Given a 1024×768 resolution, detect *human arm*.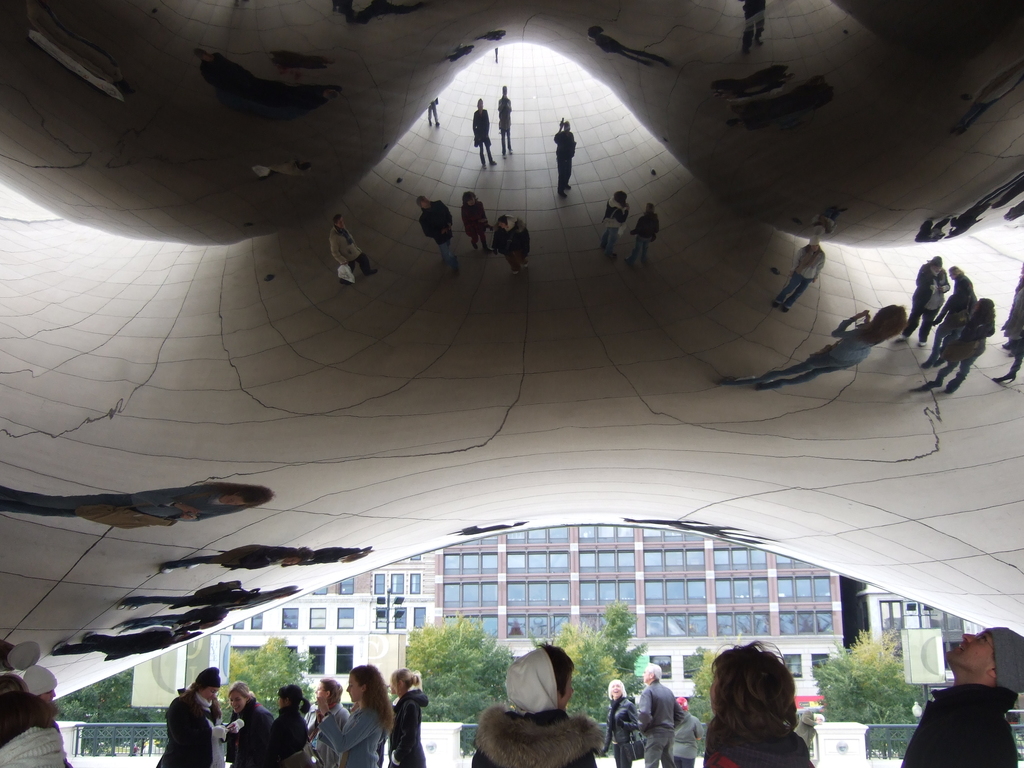
rect(834, 307, 867, 337).
